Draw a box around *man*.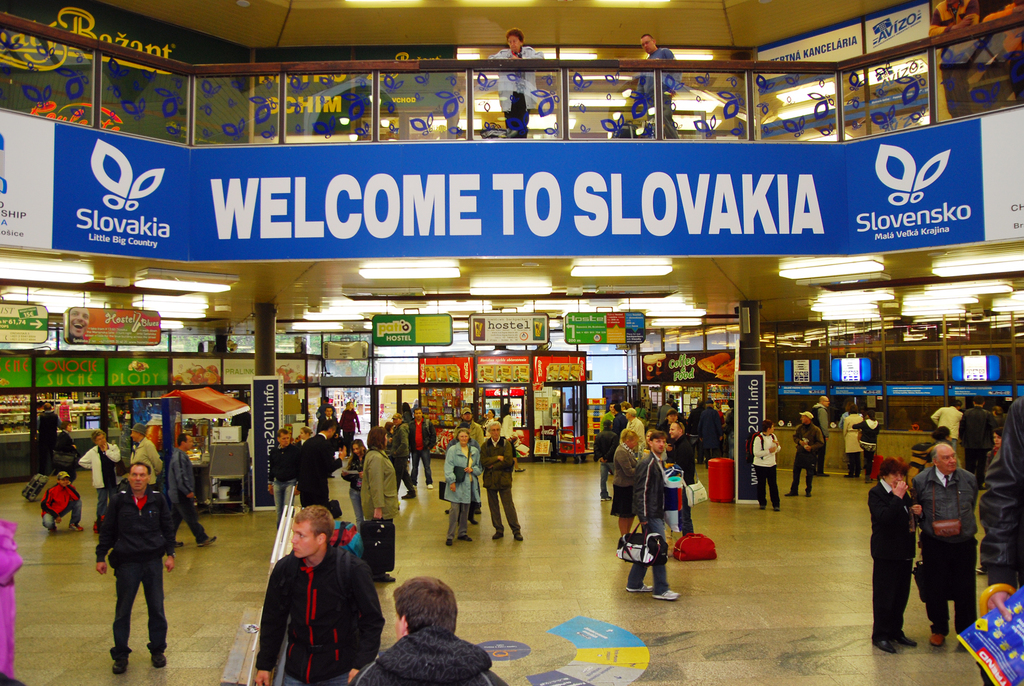
<region>172, 434, 216, 541</region>.
